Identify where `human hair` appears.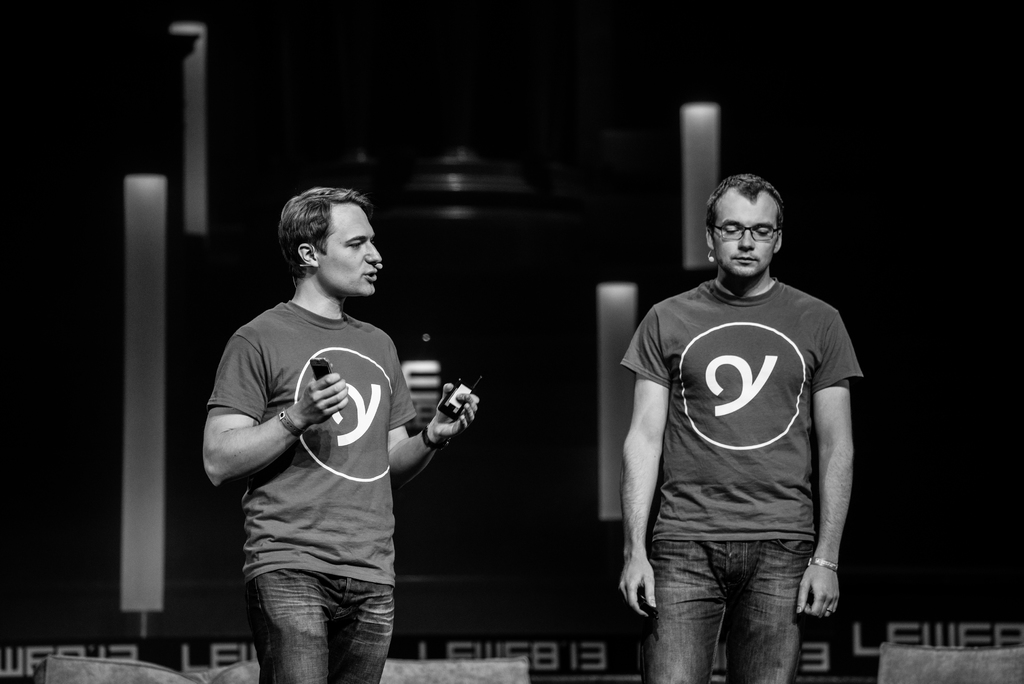
Appears at detection(276, 186, 372, 291).
